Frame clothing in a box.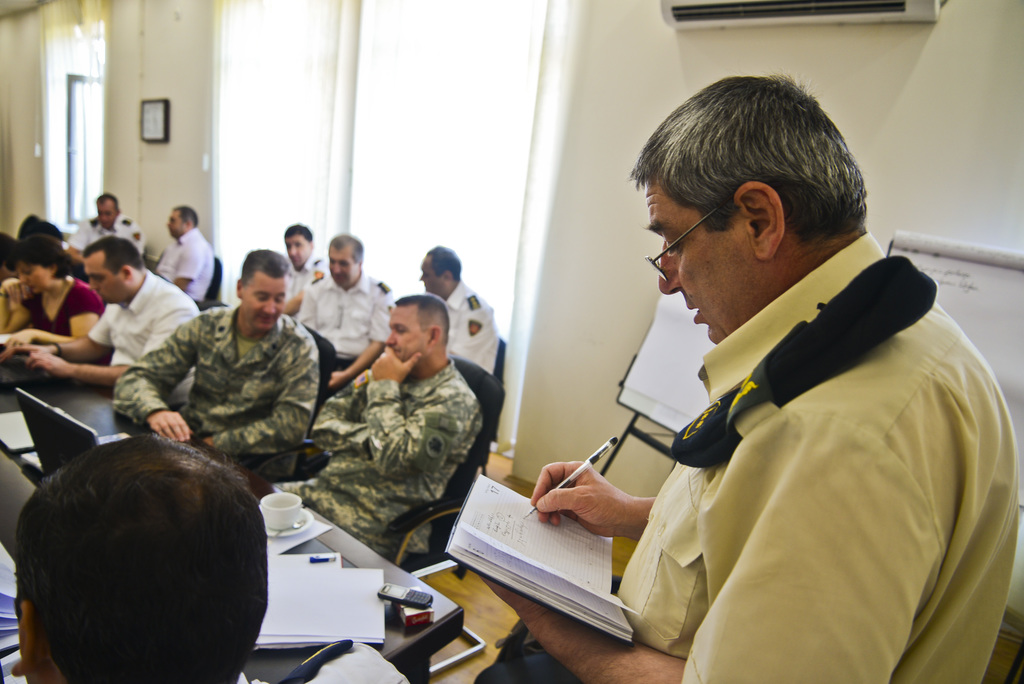
pyautogui.locateOnScreen(66, 213, 151, 253).
